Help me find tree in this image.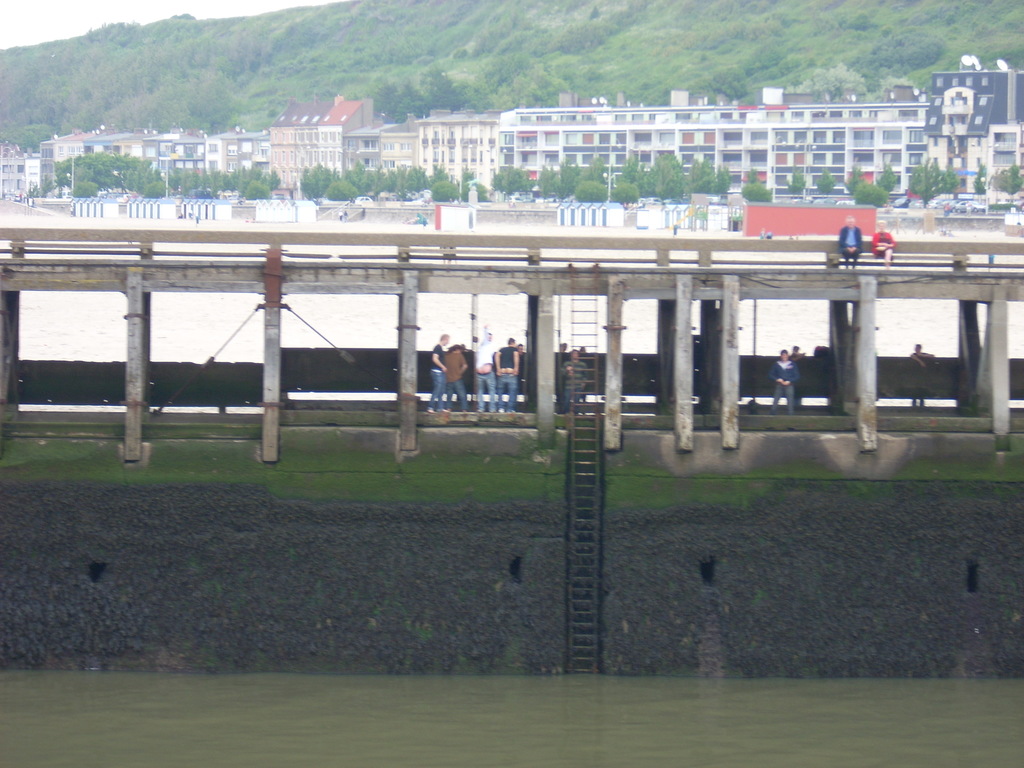
Found it: pyautogui.locateOnScreen(786, 166, 808, 191).
